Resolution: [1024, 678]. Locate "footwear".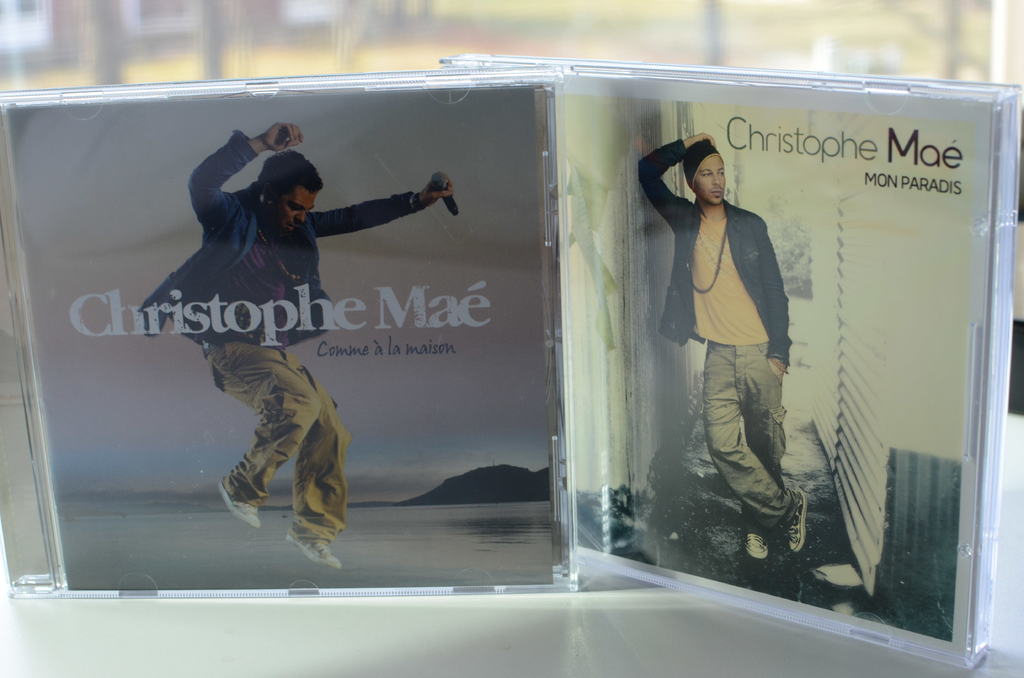
locate(745, 535, 769, 560).
